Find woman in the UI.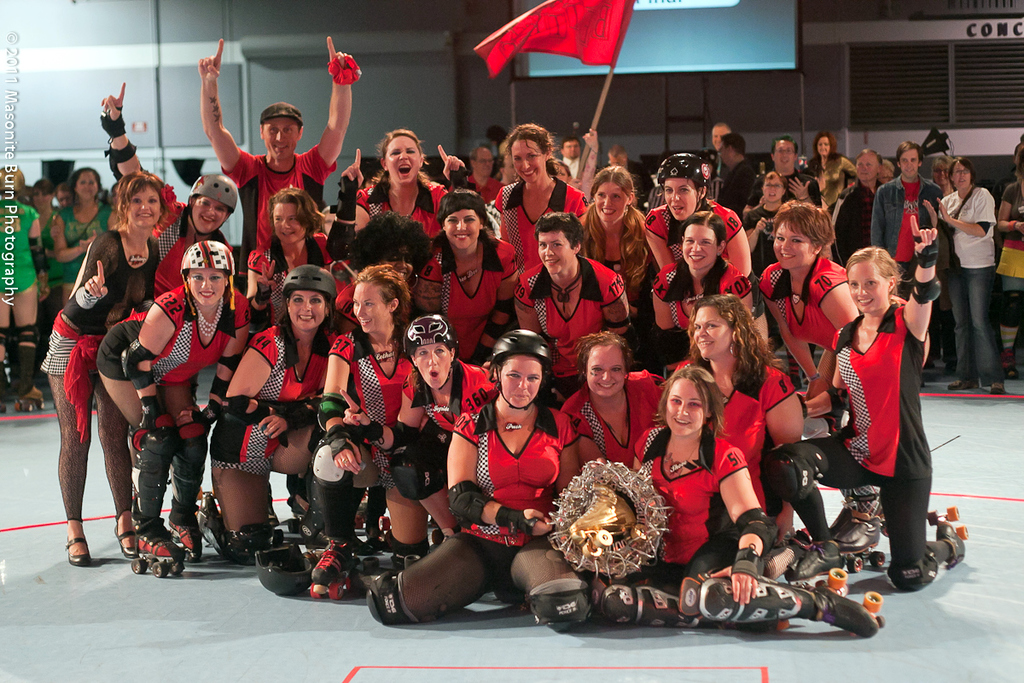
UI element at 811 129 855 214.
